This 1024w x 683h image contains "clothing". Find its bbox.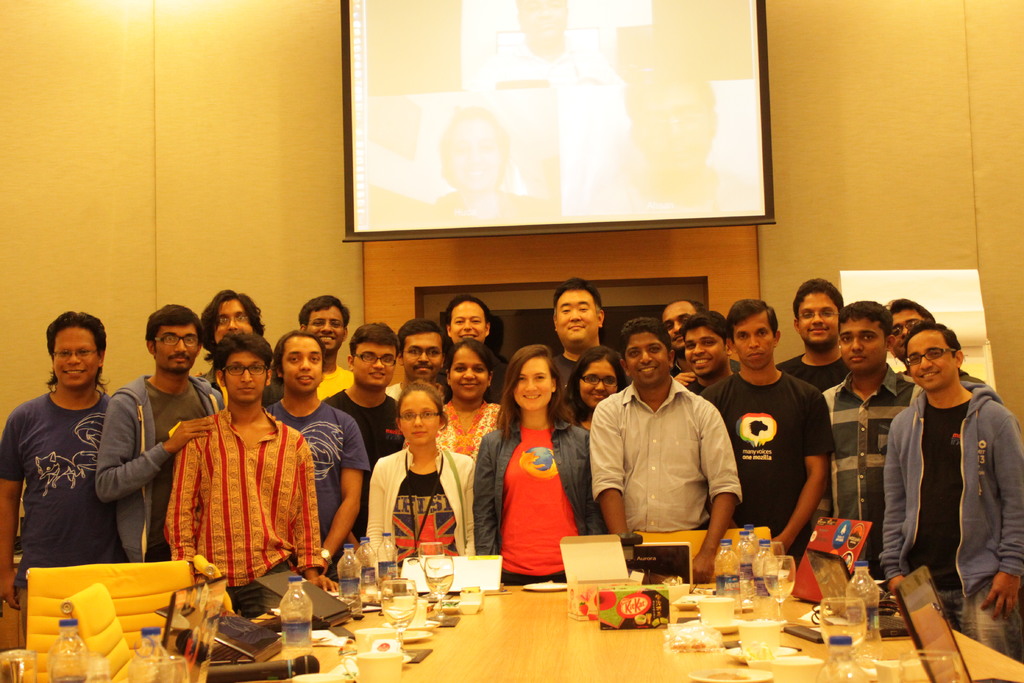
bbox(142, 379, 321, 613).
